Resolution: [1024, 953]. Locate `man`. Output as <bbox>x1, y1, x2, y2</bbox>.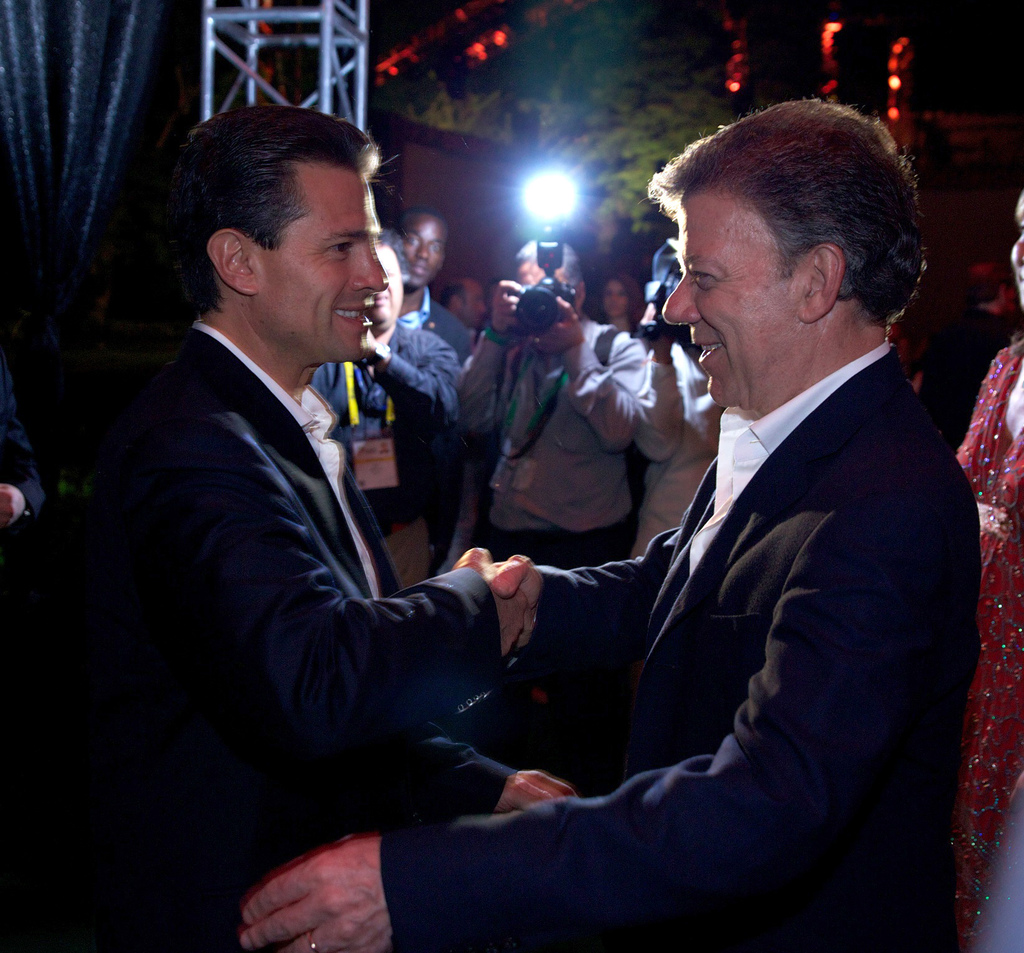
<bbox>99, 103, 578, 952</bbox>.
